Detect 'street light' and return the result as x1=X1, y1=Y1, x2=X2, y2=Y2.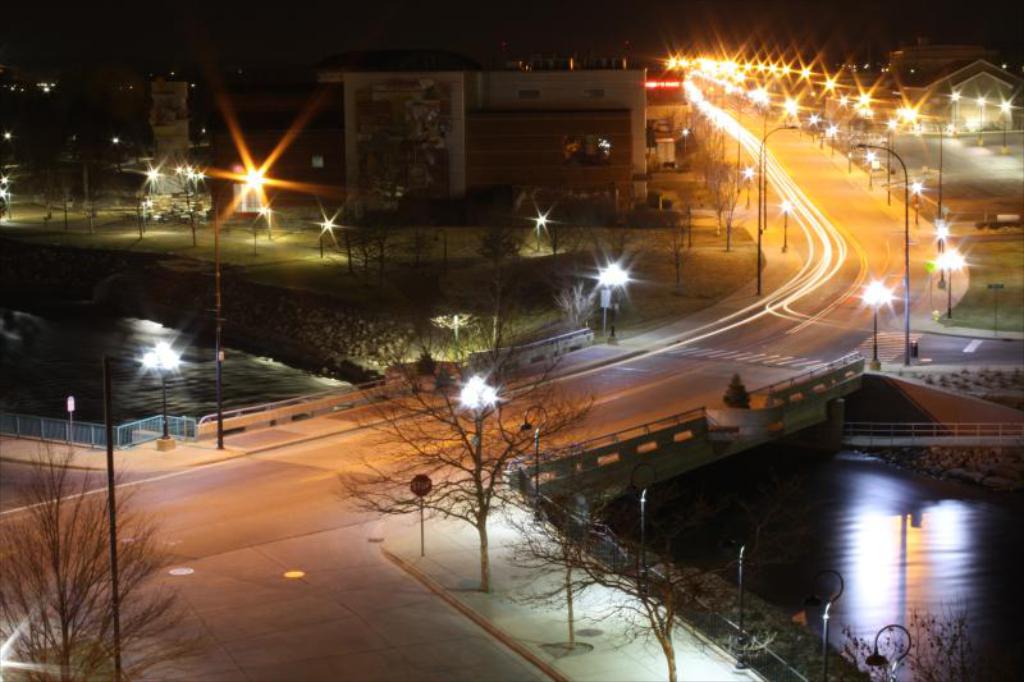
x1=998, y1=101, x2=1016, y2=147.
